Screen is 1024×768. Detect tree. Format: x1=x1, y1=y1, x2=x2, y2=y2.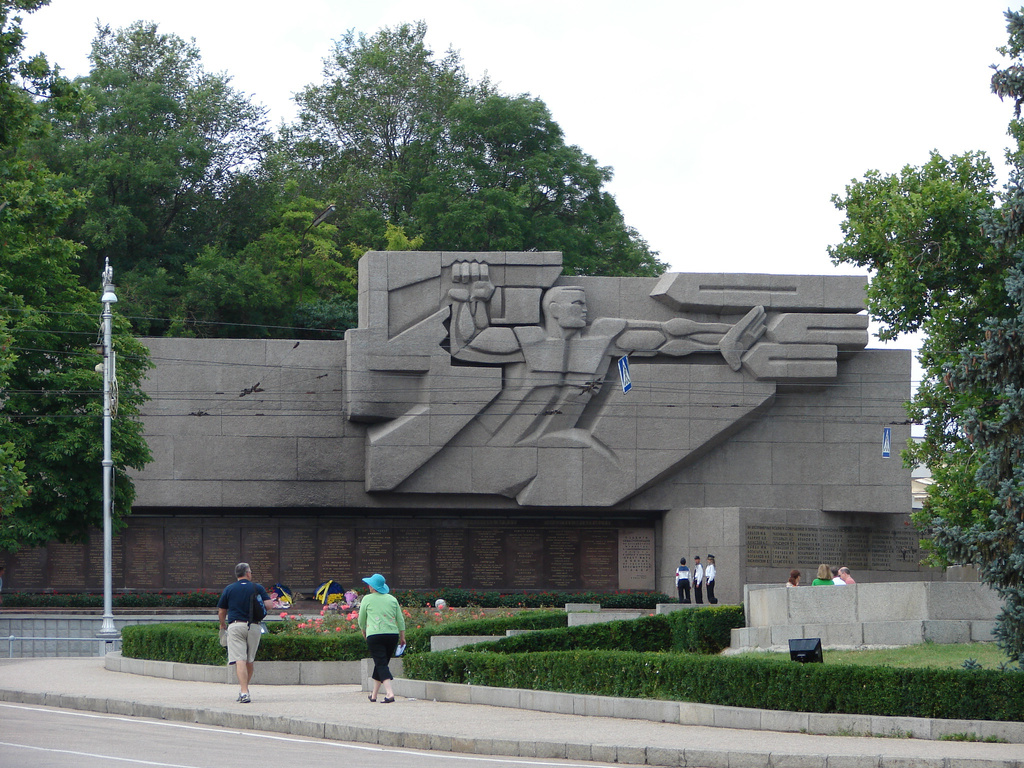
x1=888, y1=169, x2=1011, y2=595.
